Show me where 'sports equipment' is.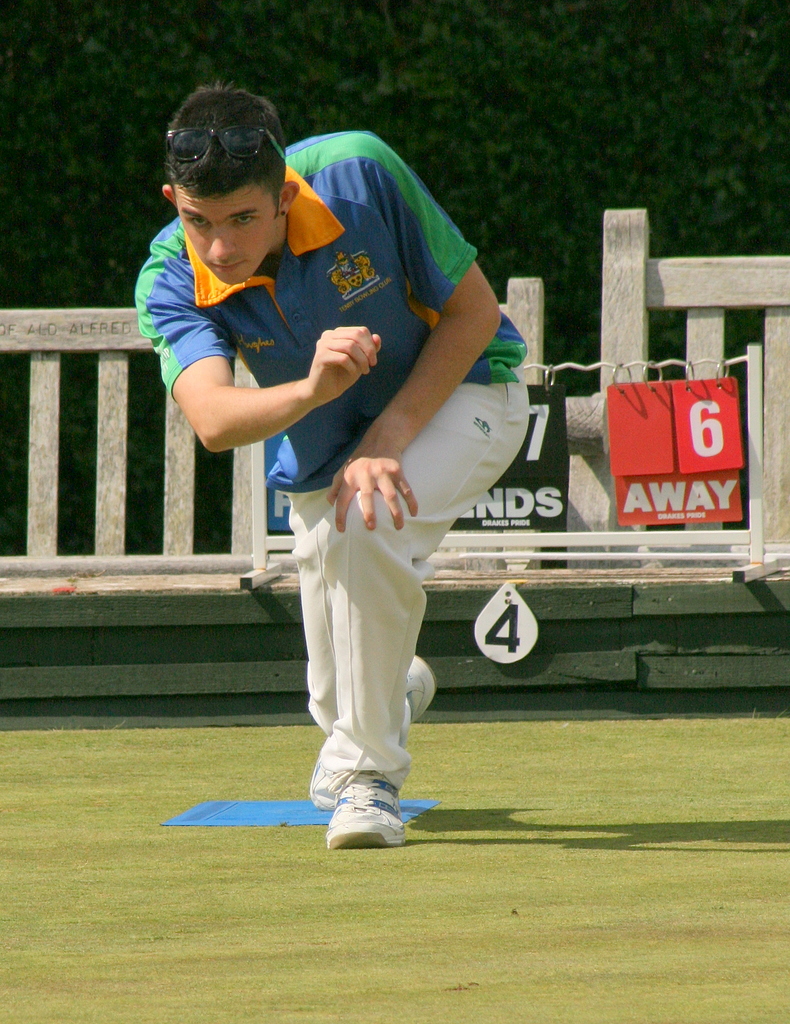
'sports equipment' is at 319,772,412,851.
